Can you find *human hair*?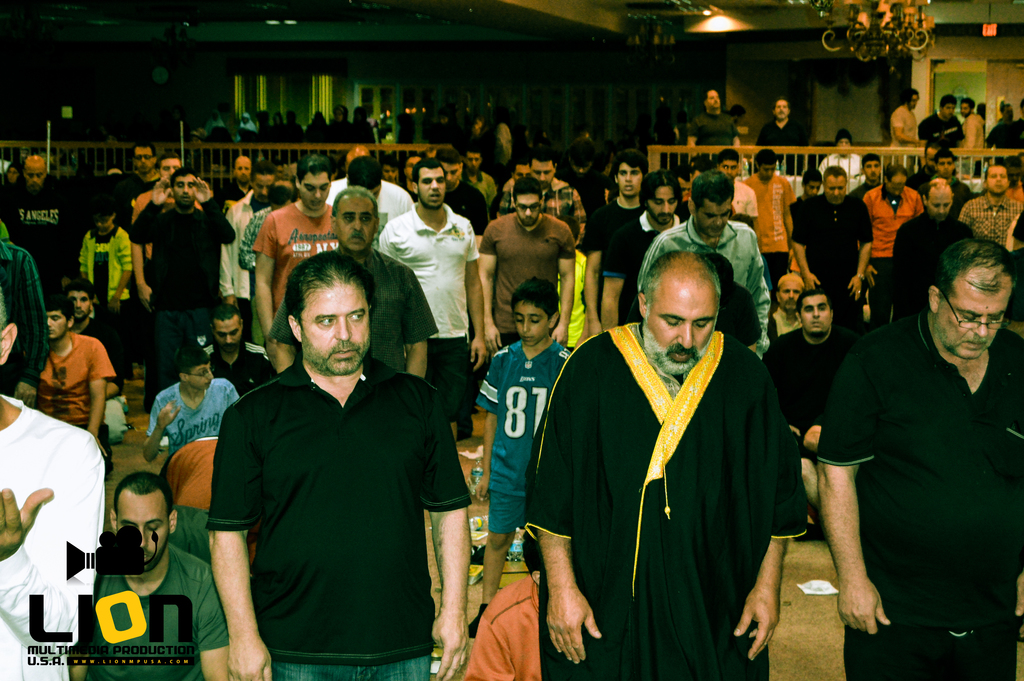
Yes, bounding box: crop(689, 167, 736, 211).
